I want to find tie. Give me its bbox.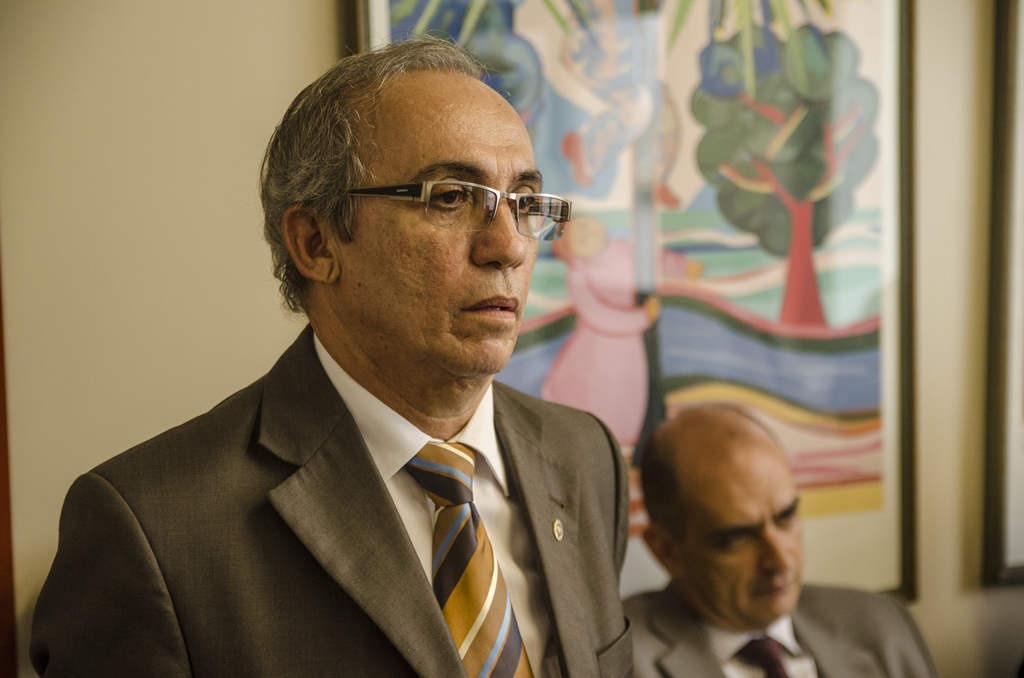
box(408, 440, 534, 677).
